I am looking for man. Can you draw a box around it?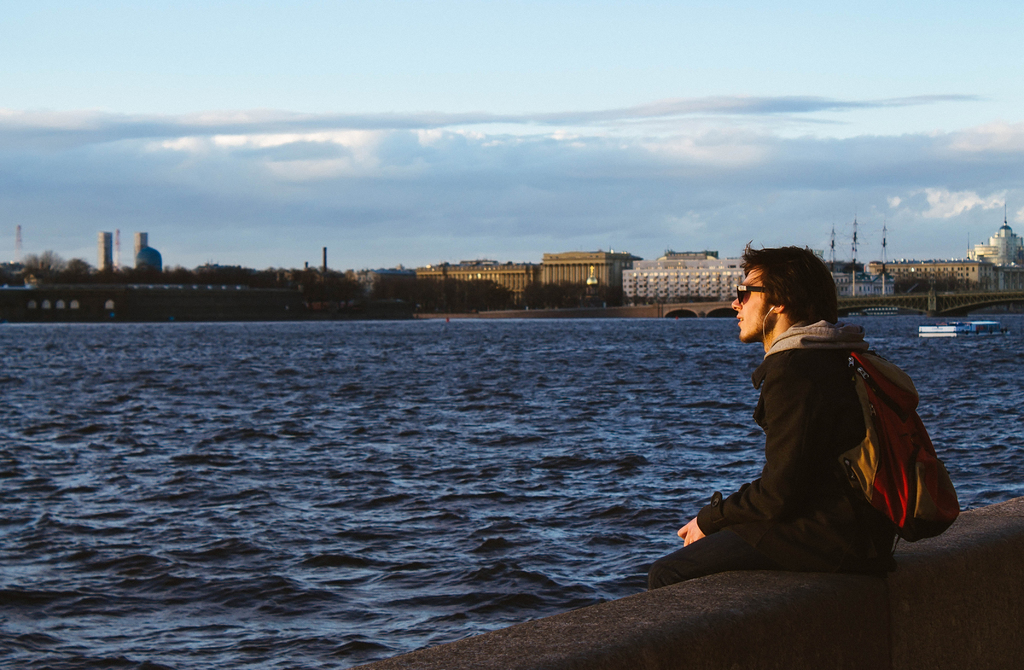
Sure, the bounding box is 633/264/931/581.
